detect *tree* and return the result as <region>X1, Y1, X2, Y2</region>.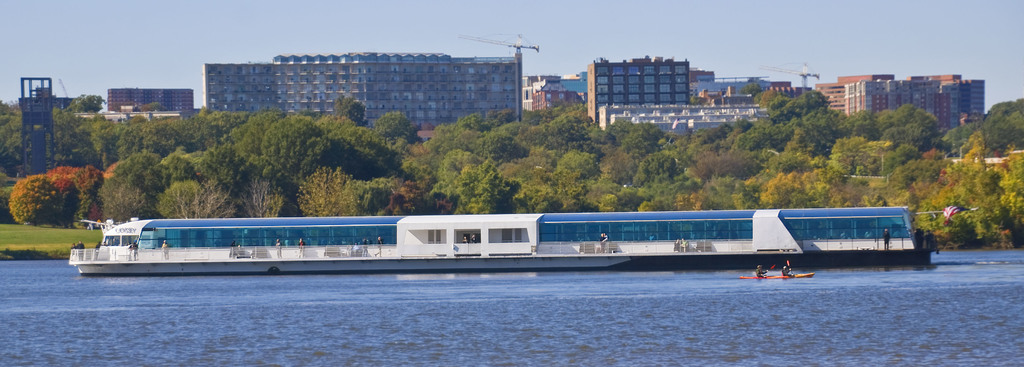
<region>299, 159, 371, 214</region>.
